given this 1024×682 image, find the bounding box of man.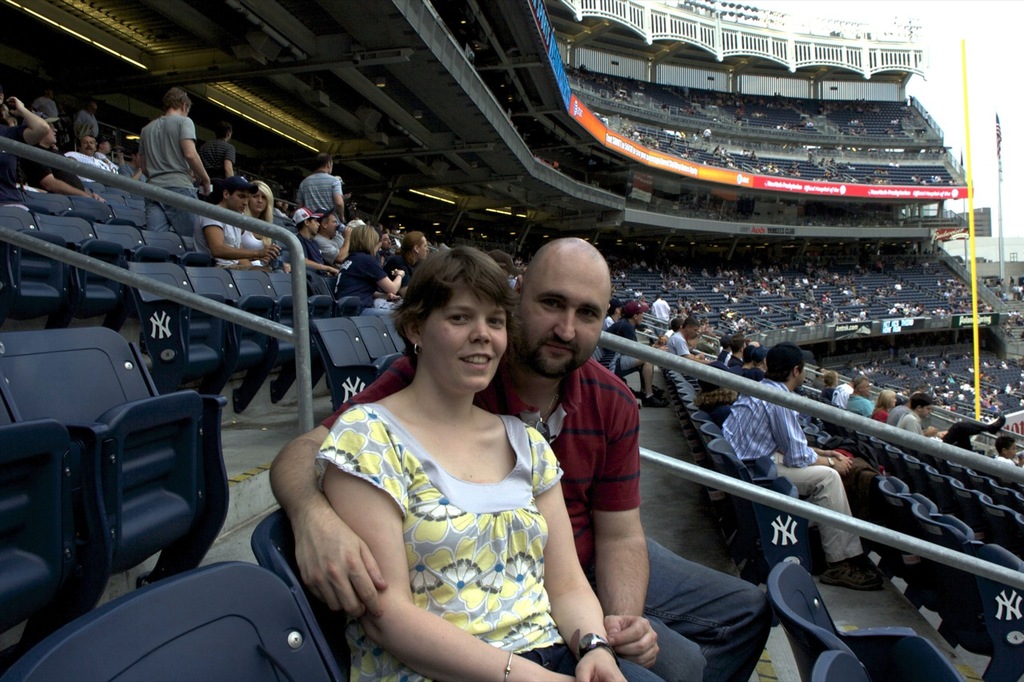
293 210 338 289.
